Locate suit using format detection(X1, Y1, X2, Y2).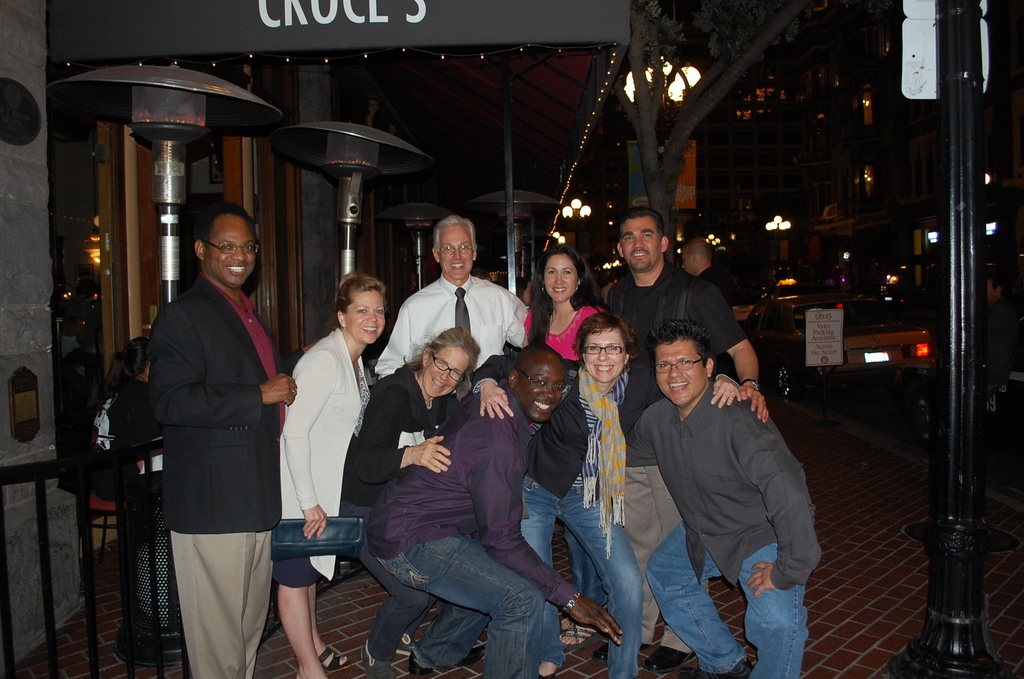
detection(152, 268, 284, 678).
